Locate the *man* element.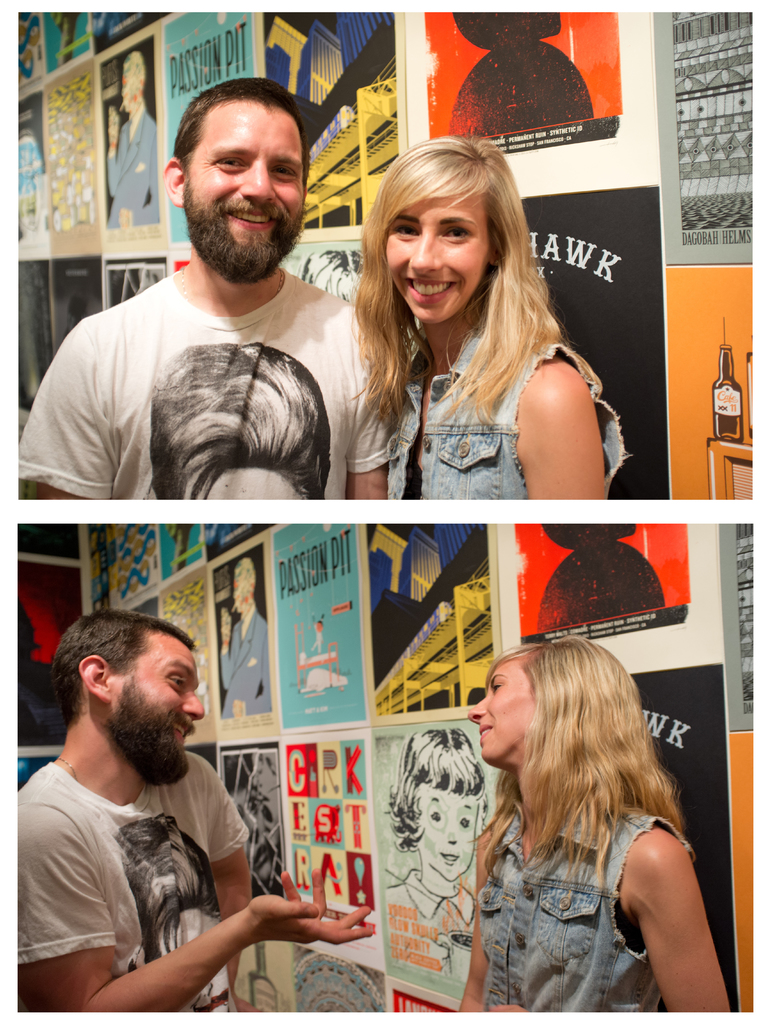
Element bbox: BBox(18, 604, 374, 1018).
